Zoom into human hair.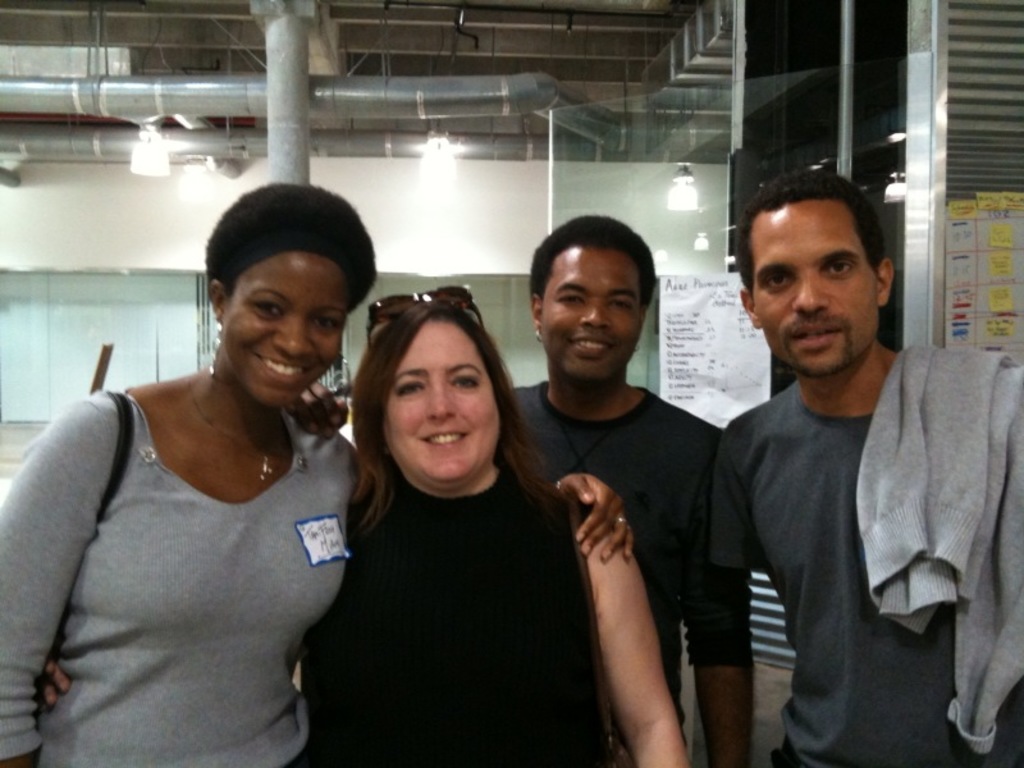
Zoom target: bbox(736, 170, 888, 311).
